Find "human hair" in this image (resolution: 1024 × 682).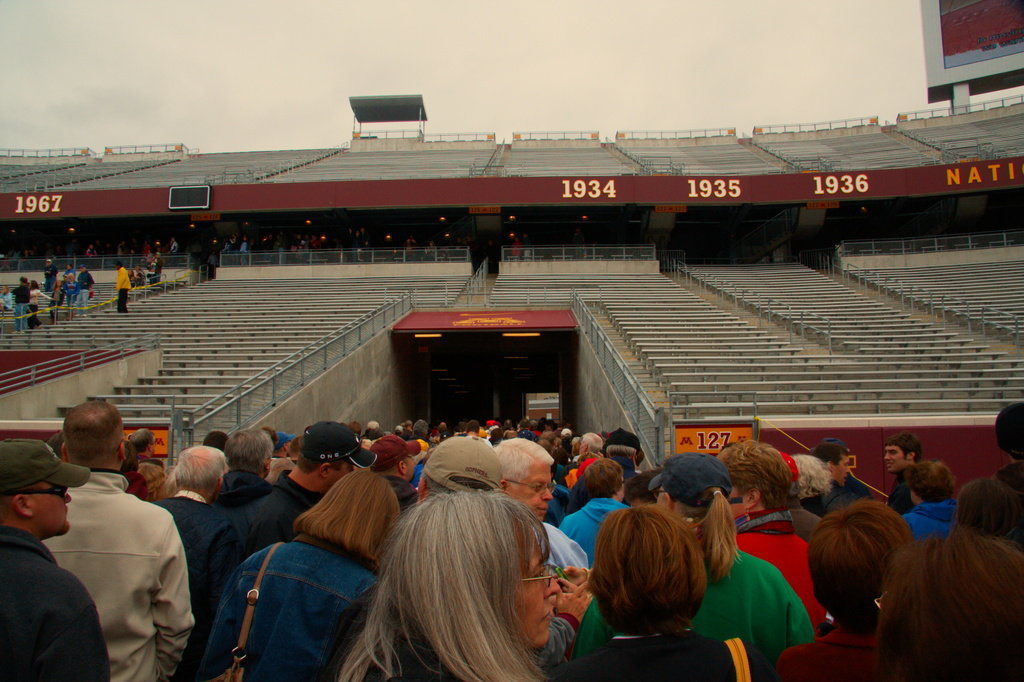
bbox(958, 478, 1021, 540).
